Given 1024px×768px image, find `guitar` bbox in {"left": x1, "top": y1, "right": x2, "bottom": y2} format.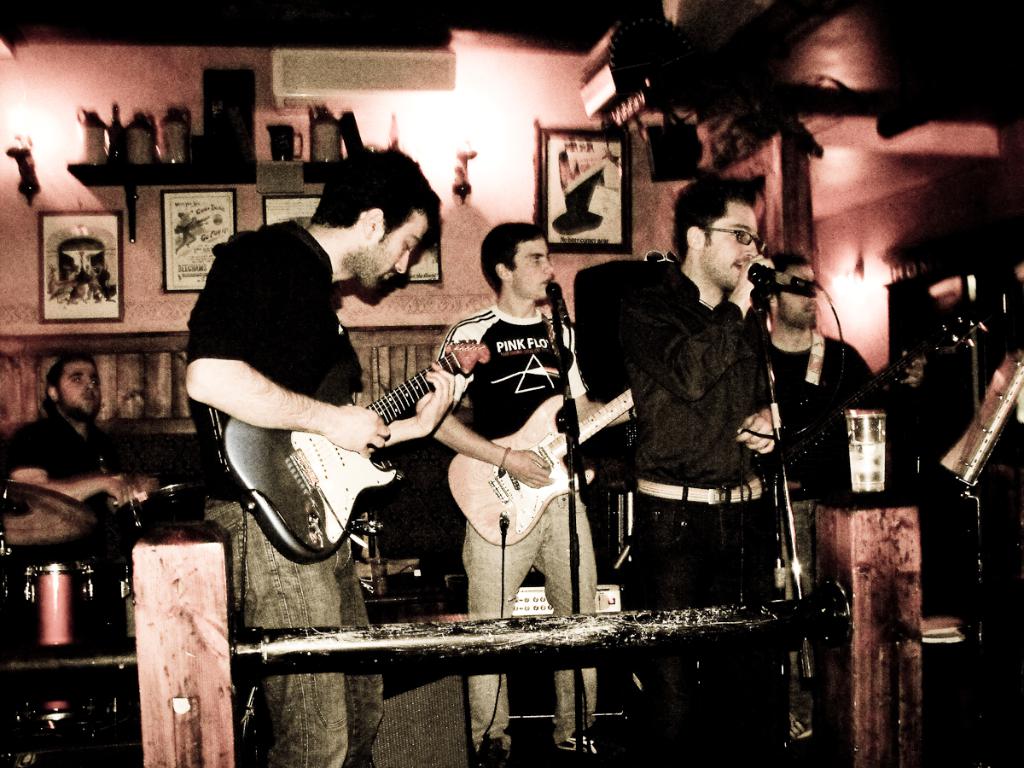
{"left": 189, "top": 326, "right": 462, "bottom": 559}.
